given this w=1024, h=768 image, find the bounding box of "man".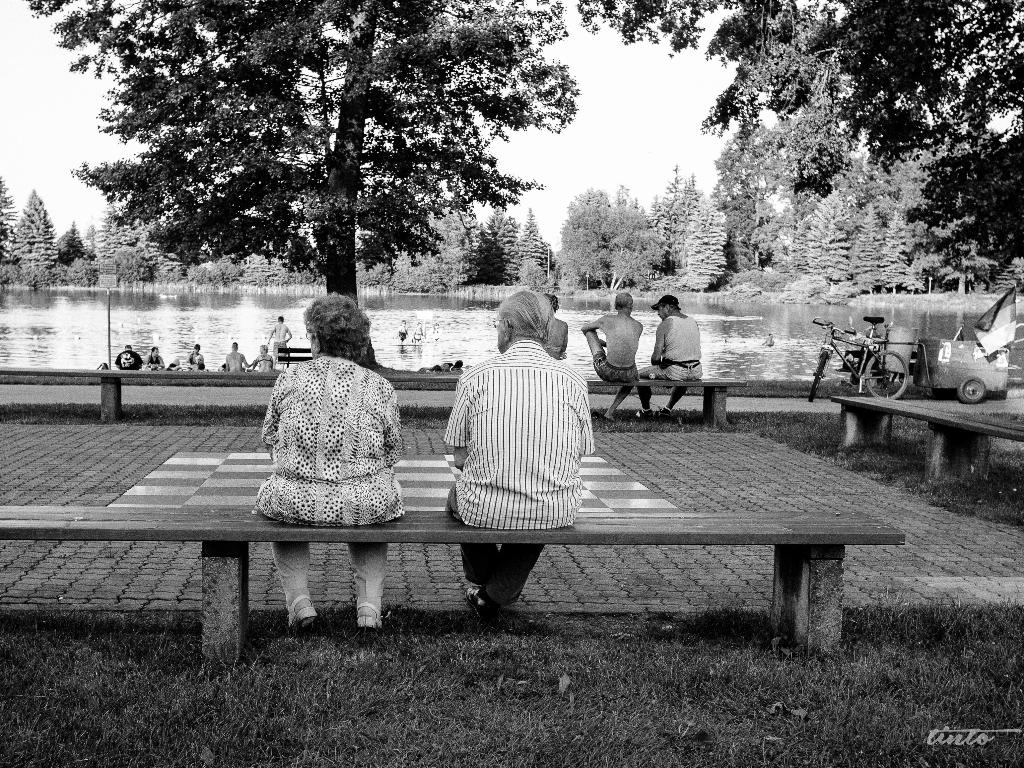
227/342/253/373.
